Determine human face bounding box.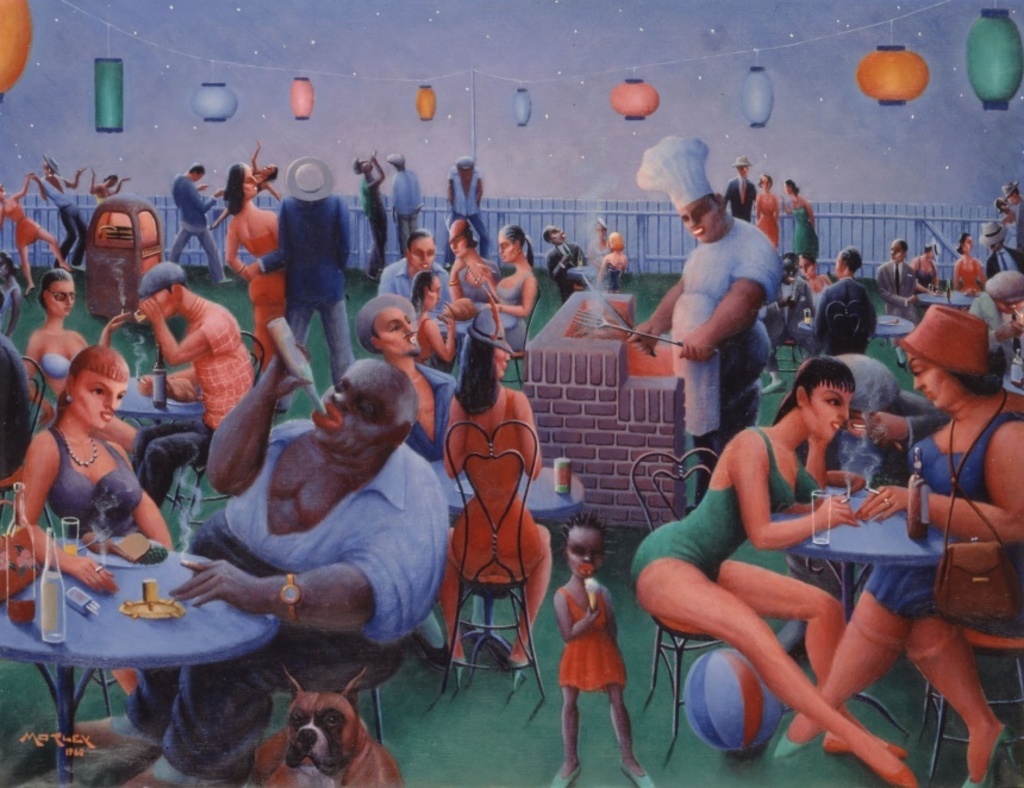
Determined: 44 162 57 175.
